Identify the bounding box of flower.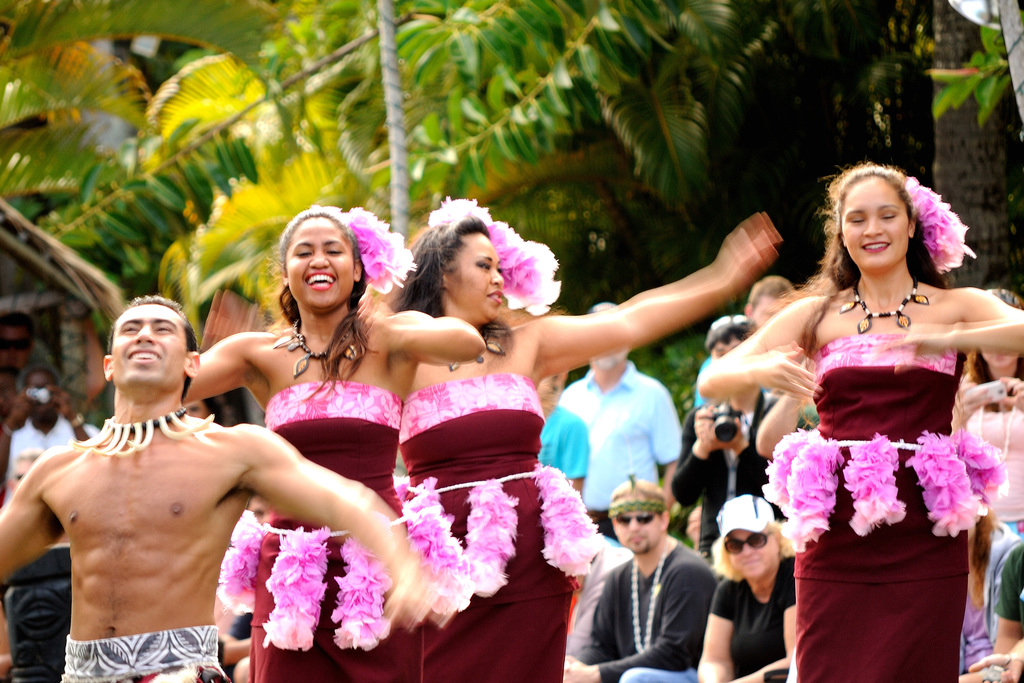
[x1=217, y1=508, x2=266, y2=611].
